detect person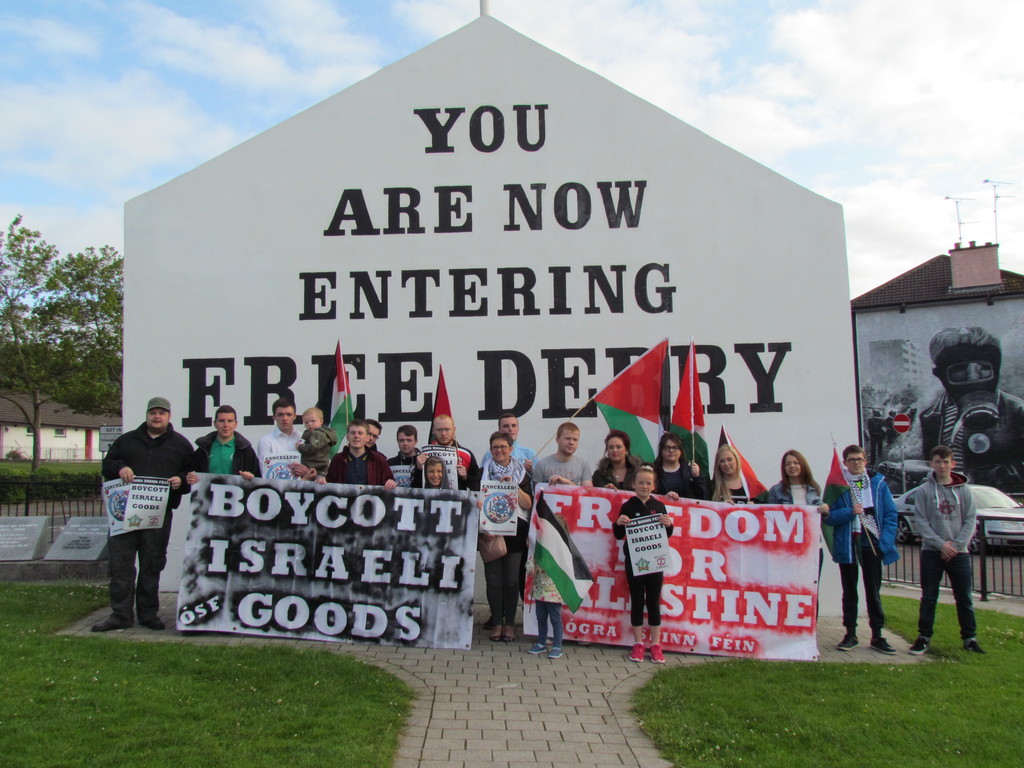
bbox=[655, 431, 708, 495]
